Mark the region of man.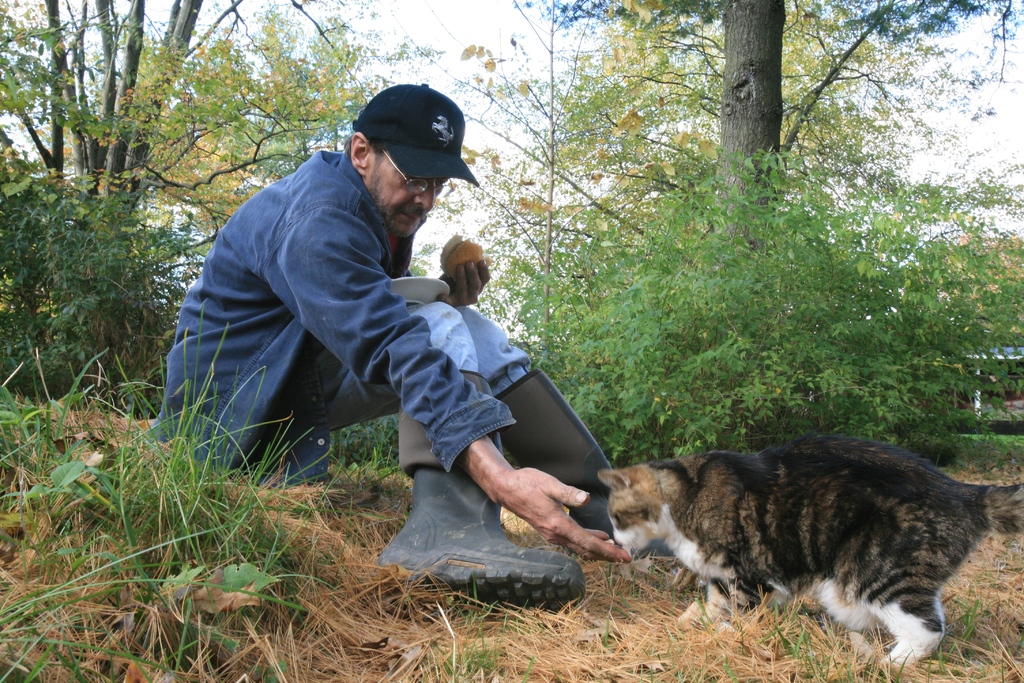
Region: (180, 111, 642, 598).
